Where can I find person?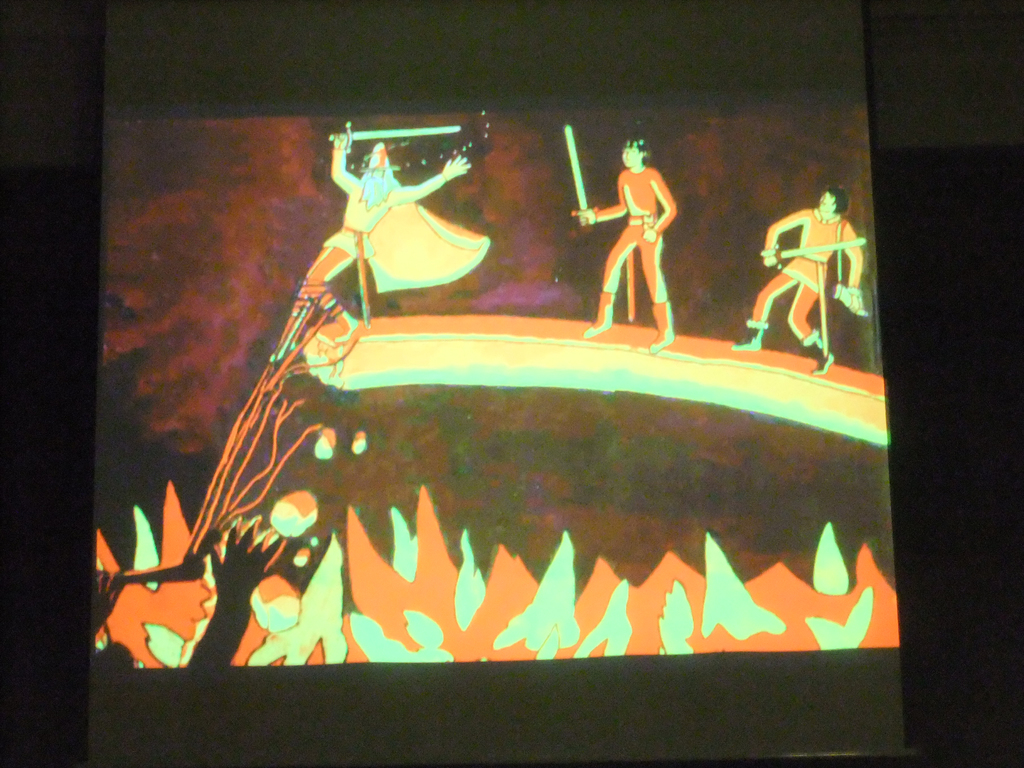
You can find it at Rect(728, 184, 864, 371).
